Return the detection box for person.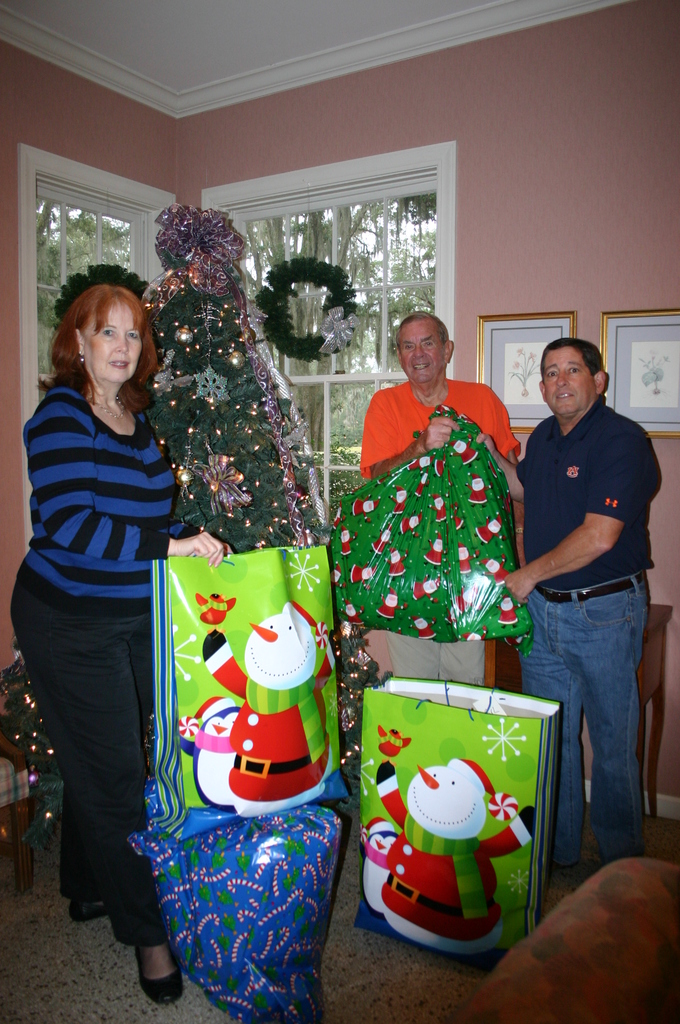
box=[470, 336, 665, 878].
